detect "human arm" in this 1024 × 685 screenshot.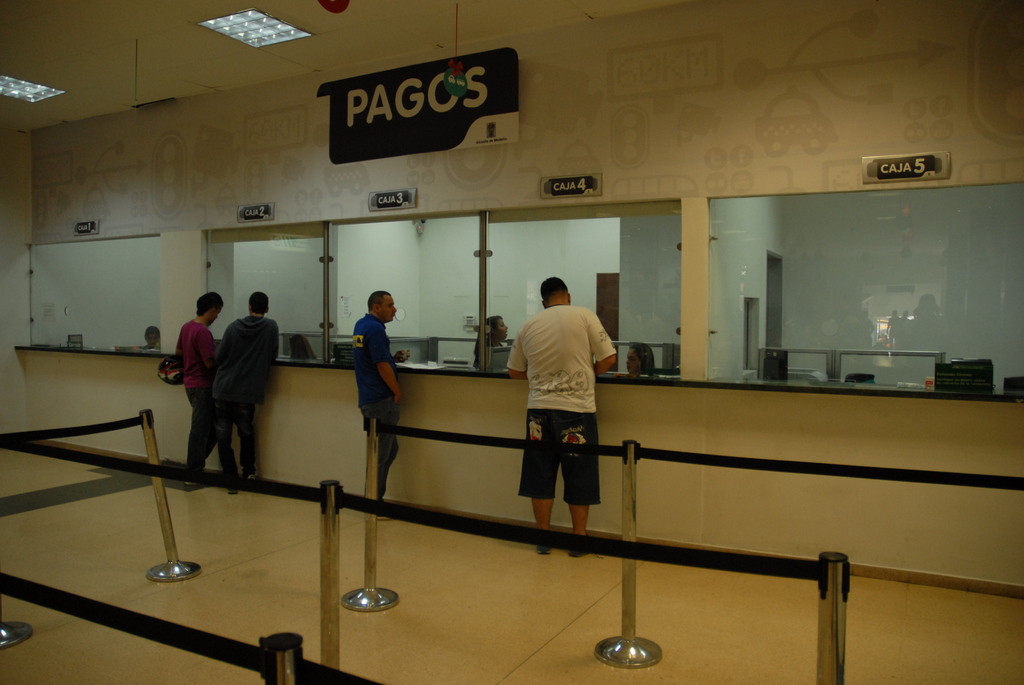
Detection: bbox(391, 349, 410, 363).
